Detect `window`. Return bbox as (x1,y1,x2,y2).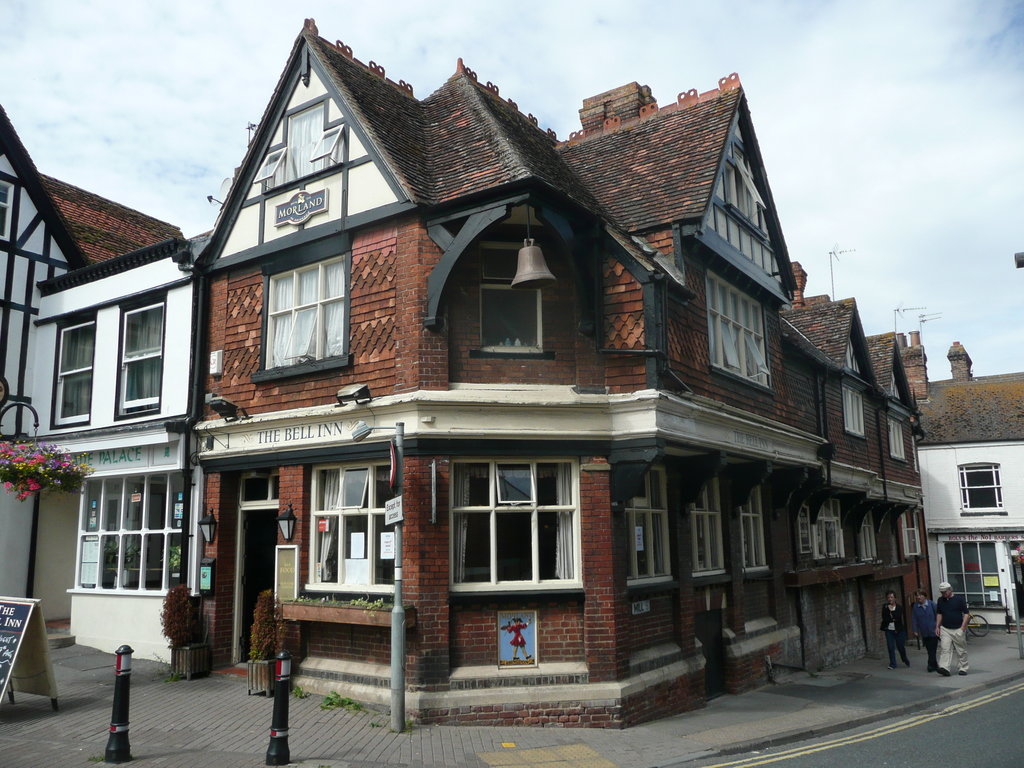
(887,415,909,461).
